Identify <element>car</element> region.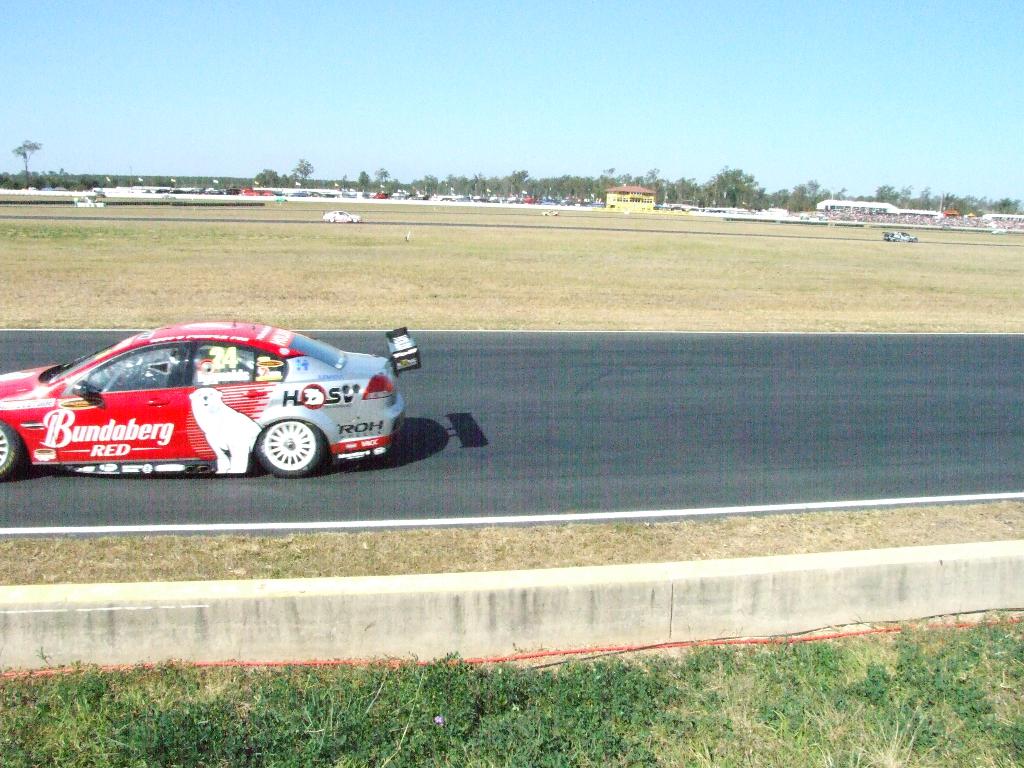
Region: box=[72, 193, 104, 205].
